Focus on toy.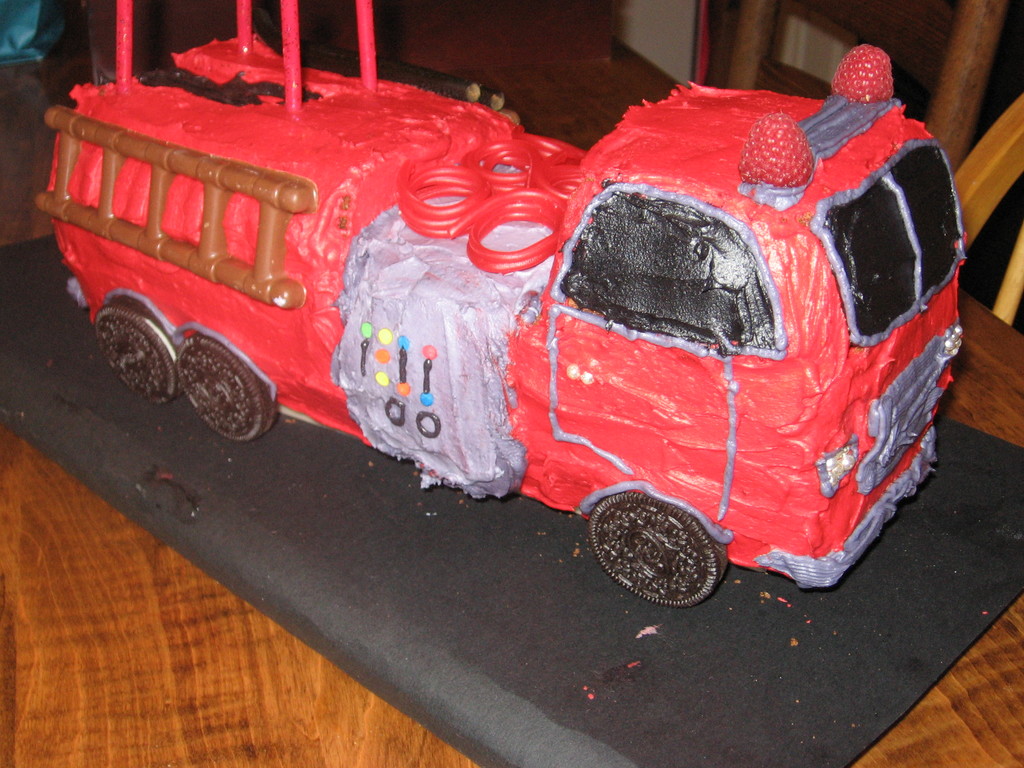
Focused at left=26, top=0, right=970, bottom=620.
